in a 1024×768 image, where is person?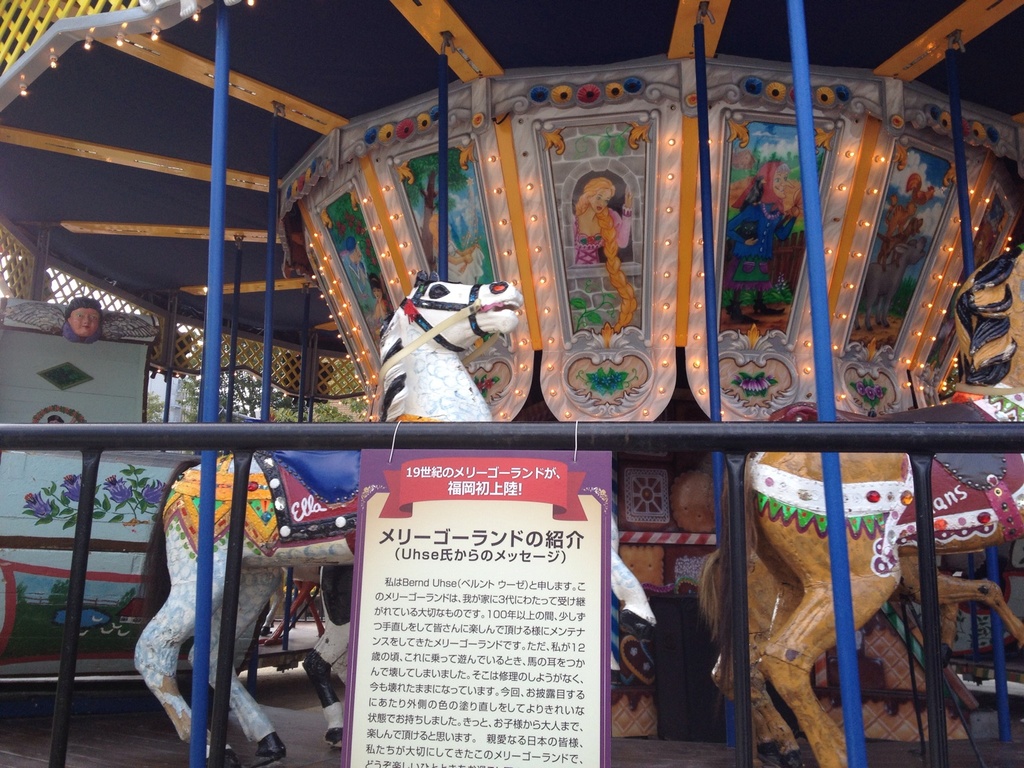
pyautogui.locateOnScreen(729, 160, 806, 326).
